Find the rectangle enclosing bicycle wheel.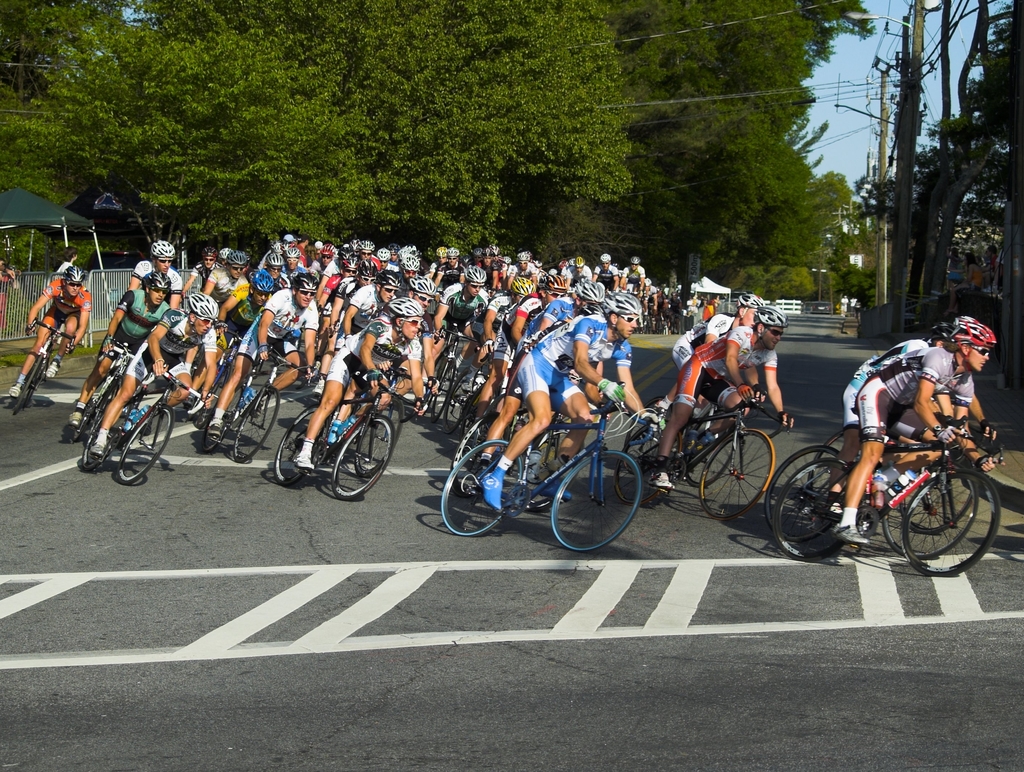
left=554, top=454, right=641, bottom=559.
